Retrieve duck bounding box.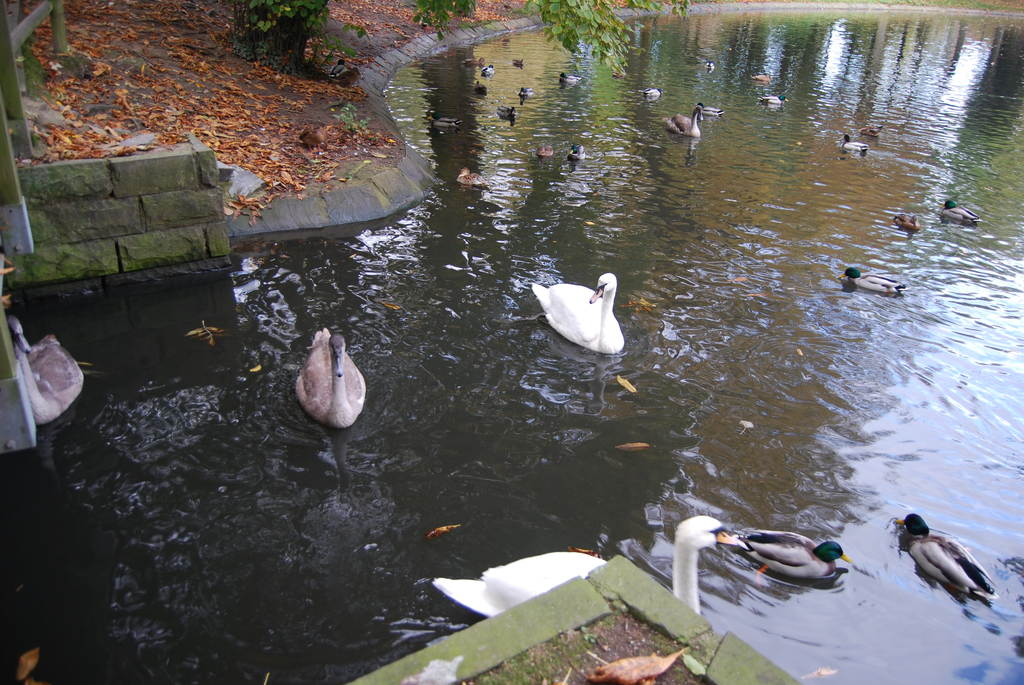
Bounding box: bbox=(567, 143, 587, 162).
